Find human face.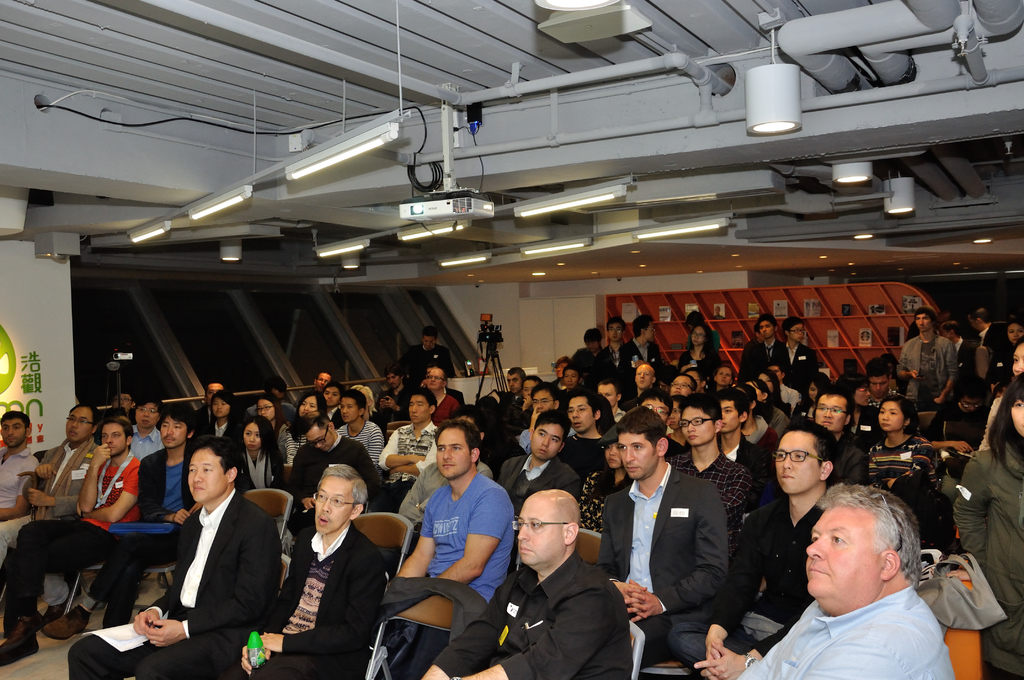
314,478,356,535.
